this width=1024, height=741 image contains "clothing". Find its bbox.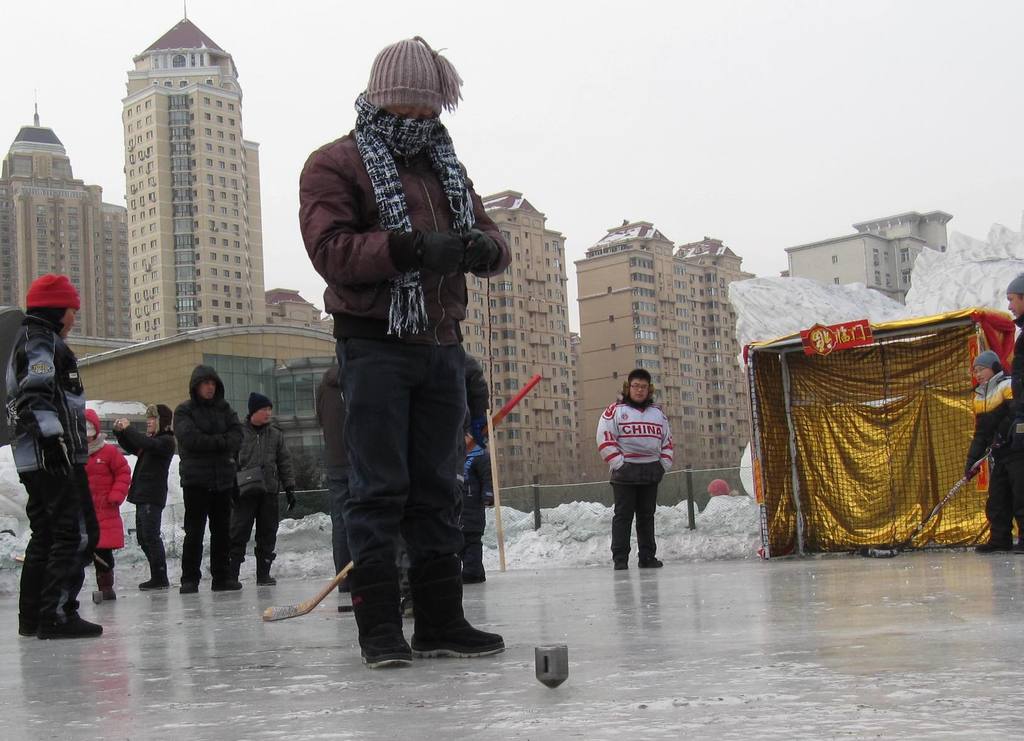
pyautogui.locateOnScreen(600, 402, 678, 559).
